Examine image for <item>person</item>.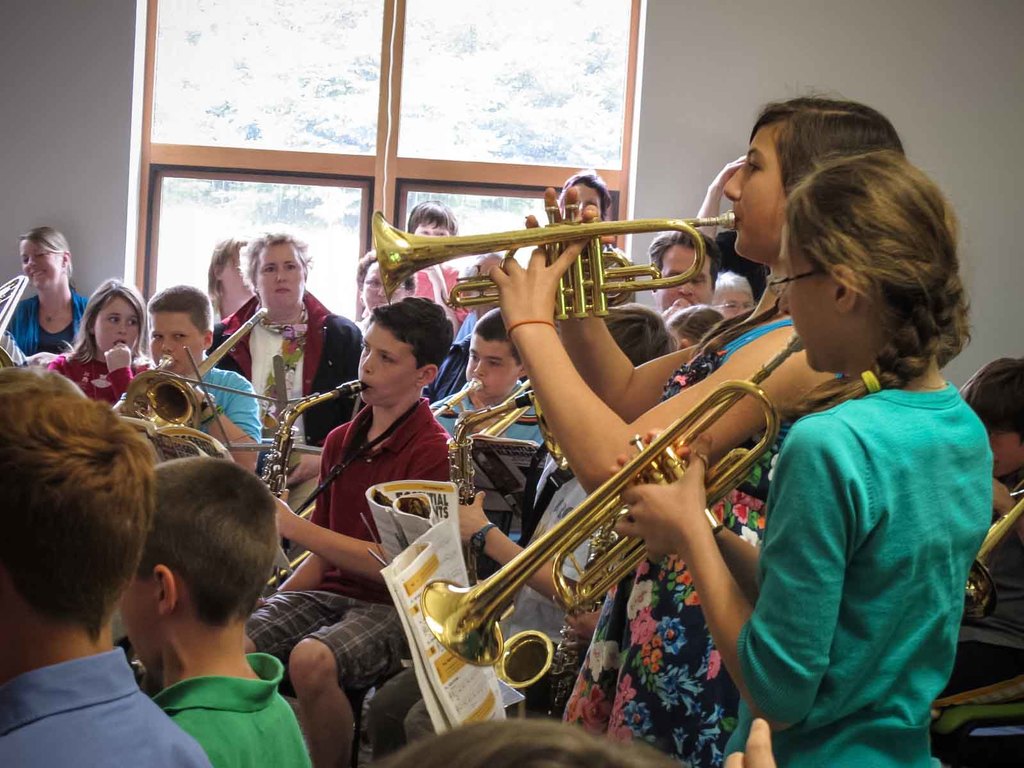
Examination result: region(617, 148, 998, 767).
